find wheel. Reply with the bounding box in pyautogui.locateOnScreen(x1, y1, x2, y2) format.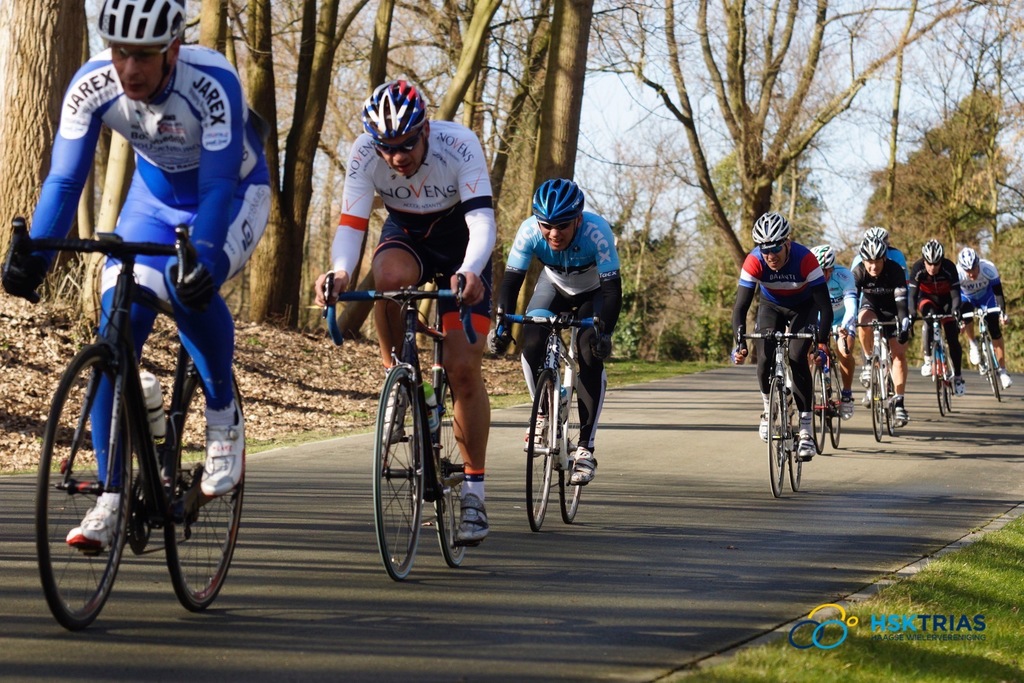
pyautogui.locateOnScreen(370, 362, 425, 584).
